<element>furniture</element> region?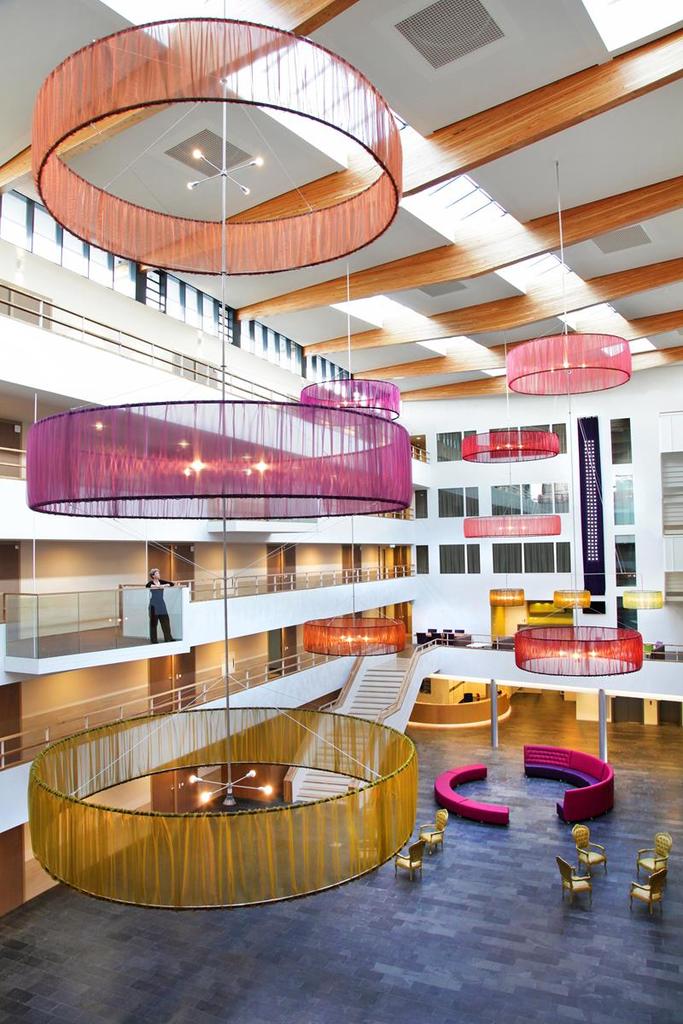
[552, 857, 597, 913]
